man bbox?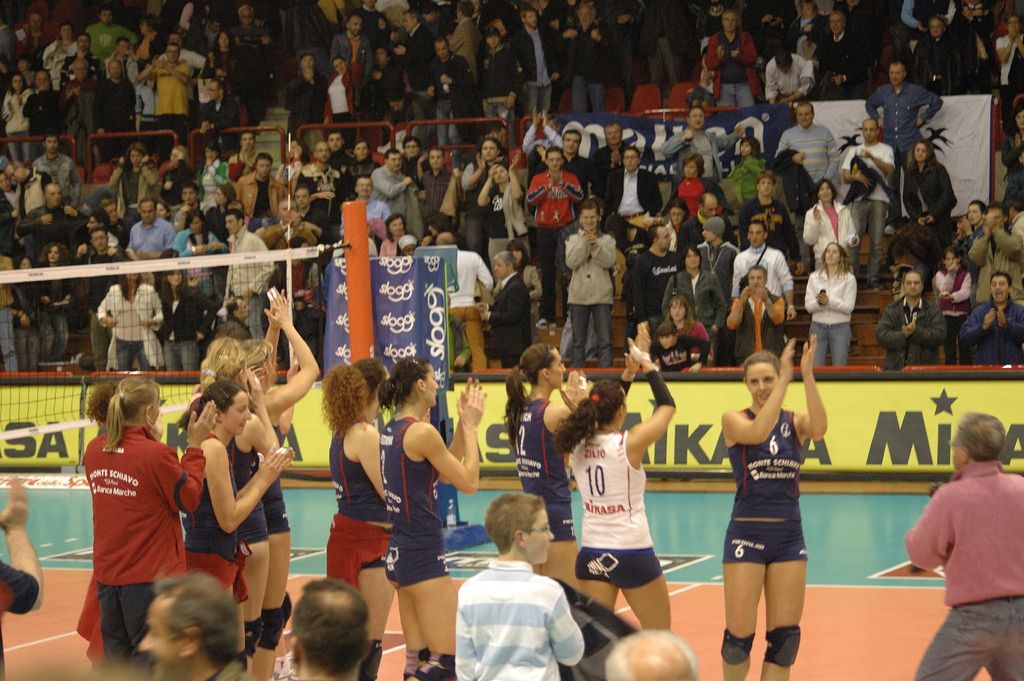
x1=627 y1=222 x2=678 y2=338
